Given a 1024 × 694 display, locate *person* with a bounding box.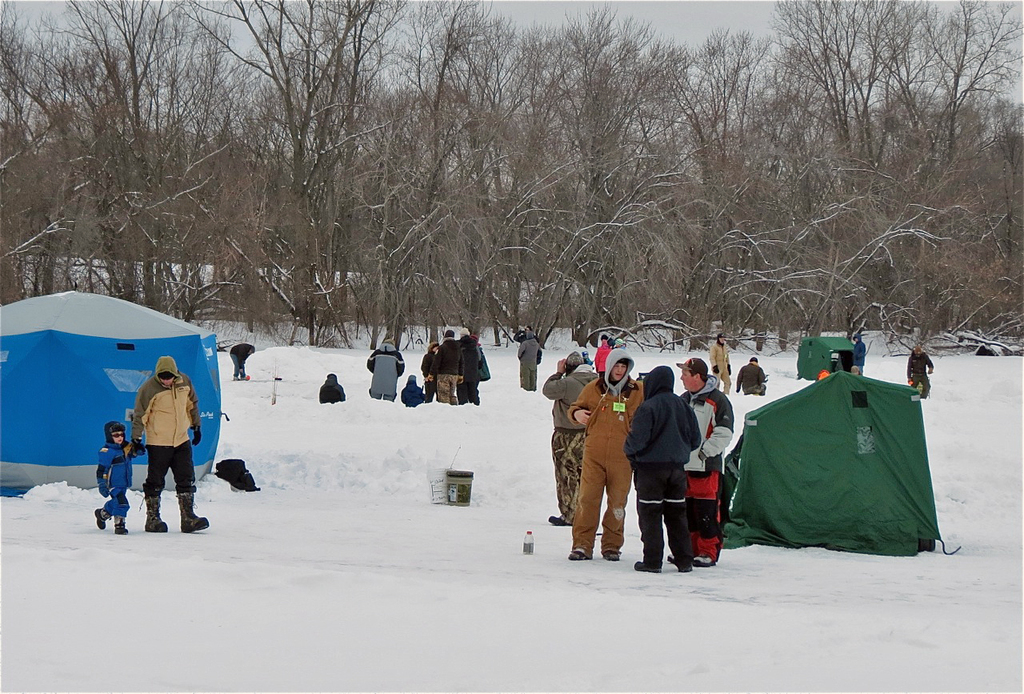
Located: x1=566 y1=347 x2=647 y2=554.
